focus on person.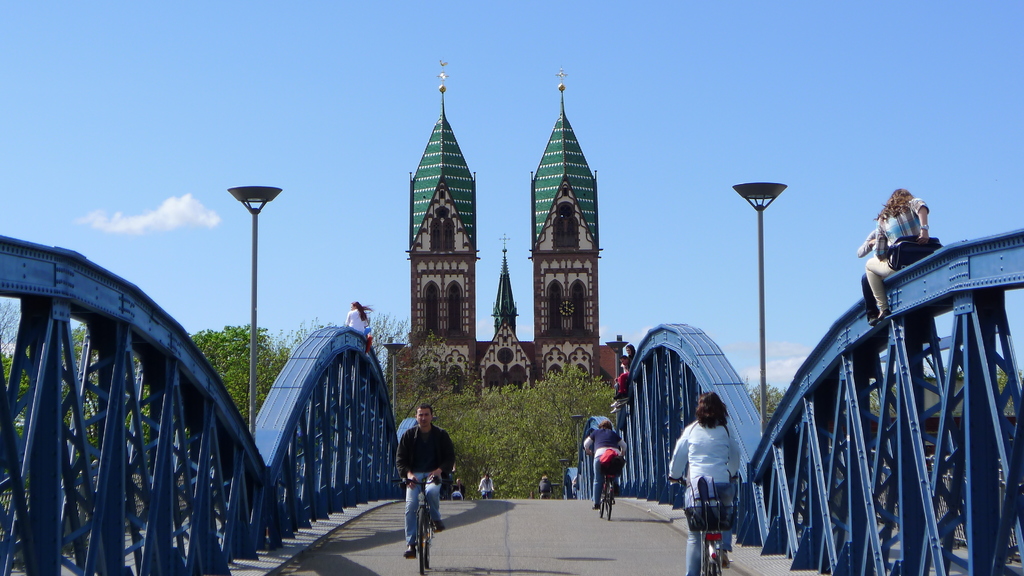
Focused at pyautogui.locateOnScreen(860, 217, 880, 319).
